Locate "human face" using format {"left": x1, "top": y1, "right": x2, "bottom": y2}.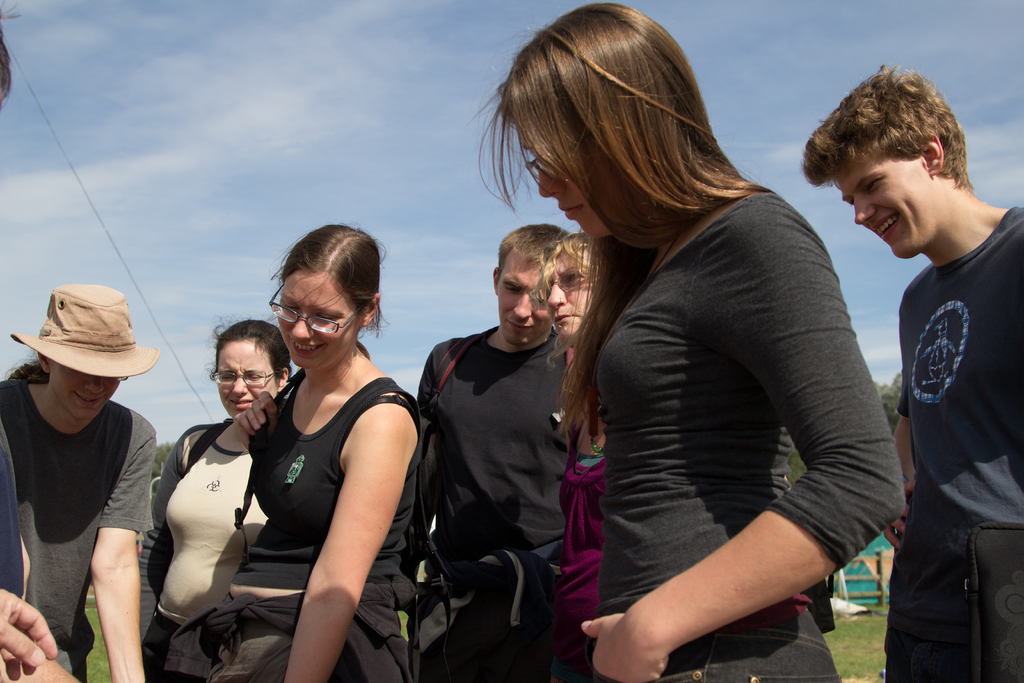
{"left": 50, "top": 358, "right": 130, "bottom": 422}.
